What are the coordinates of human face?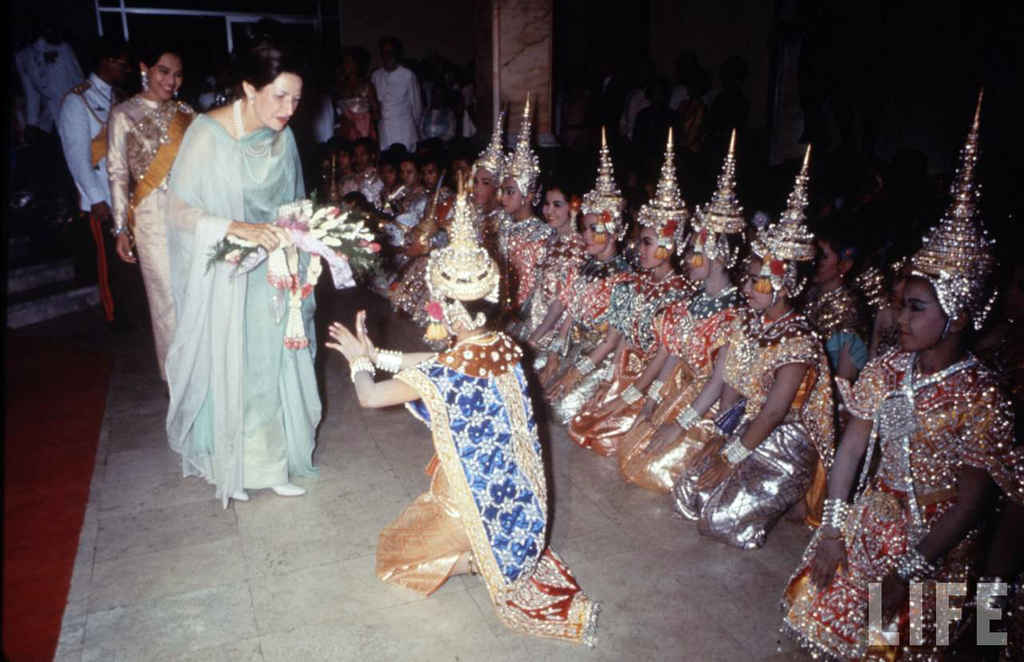
812 242 849 285.
